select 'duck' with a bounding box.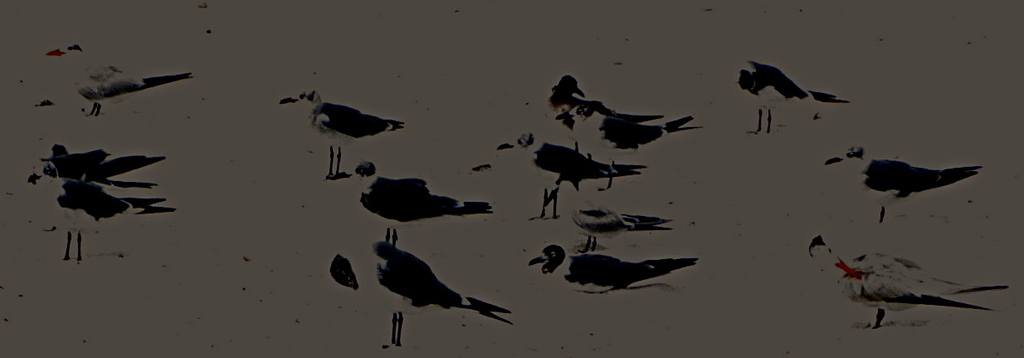
489, 135, 636, 208.
